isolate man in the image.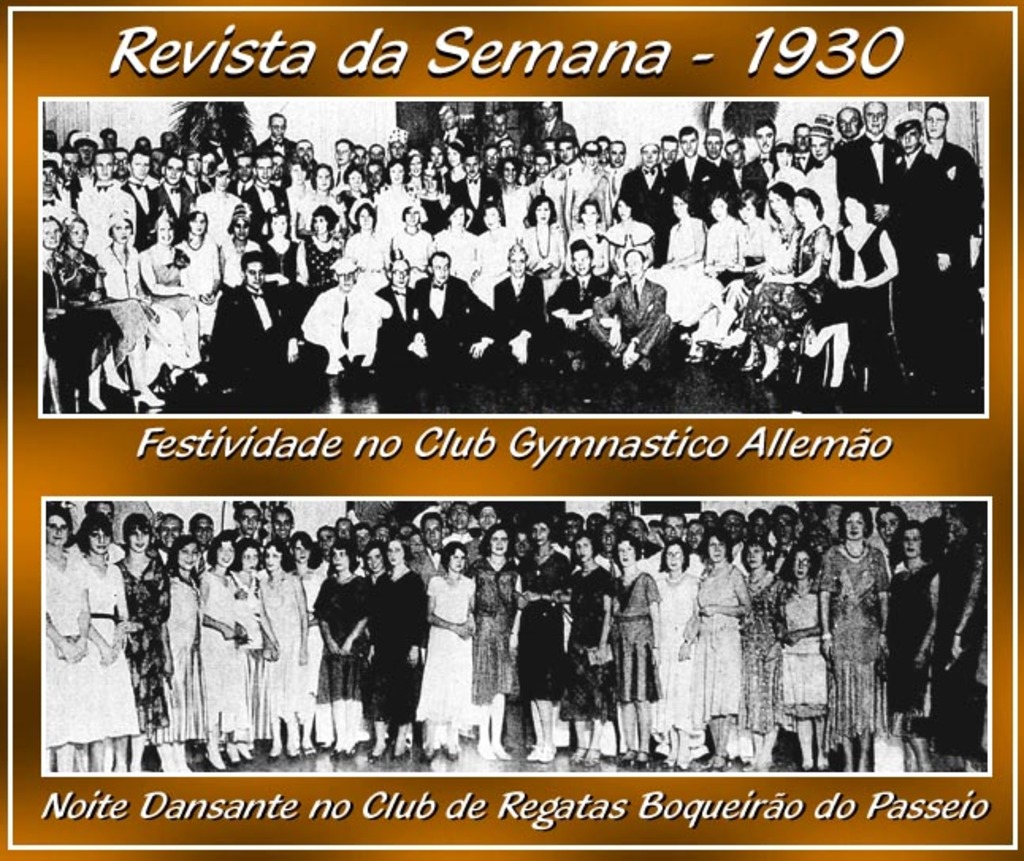
Isolated region: (832, 90, 907, 216).
